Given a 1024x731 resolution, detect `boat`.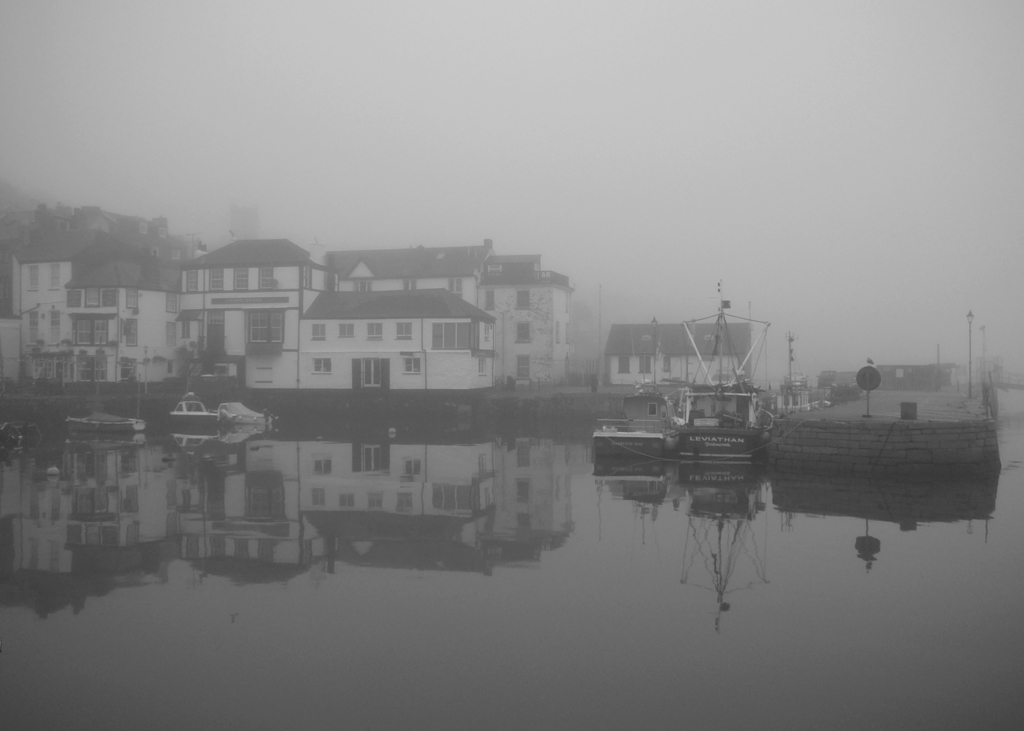
rect(61, 362, 148, 430).
